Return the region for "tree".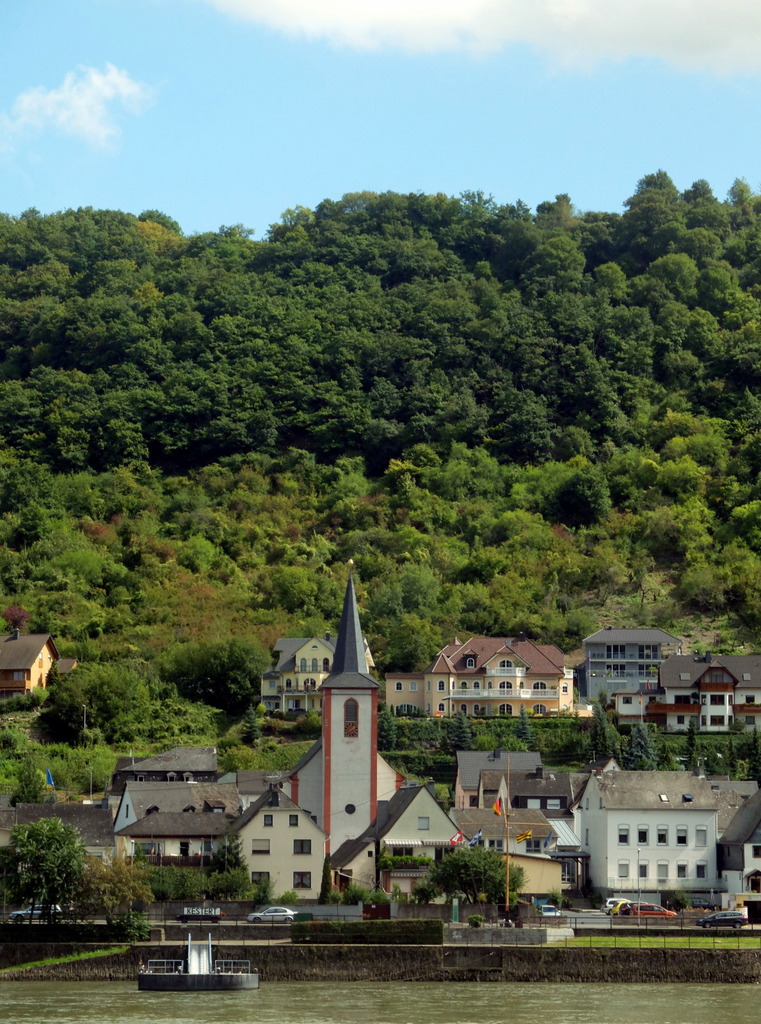
bbox(500, 220, 589, 308).
